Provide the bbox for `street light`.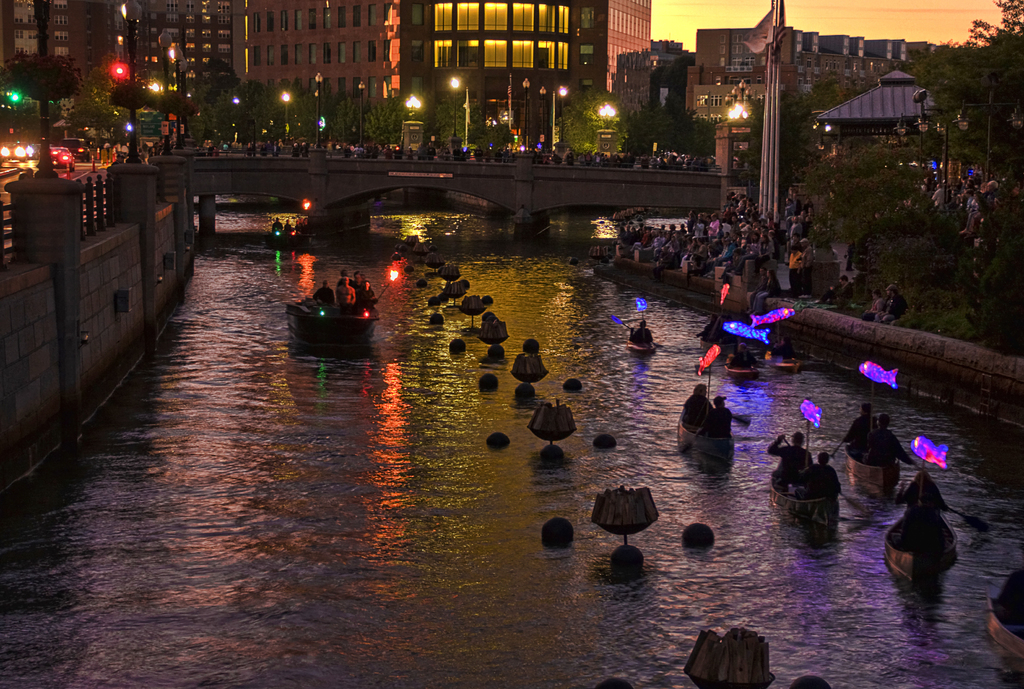
(x1=169, y1=43, x2=181, y2=152).
